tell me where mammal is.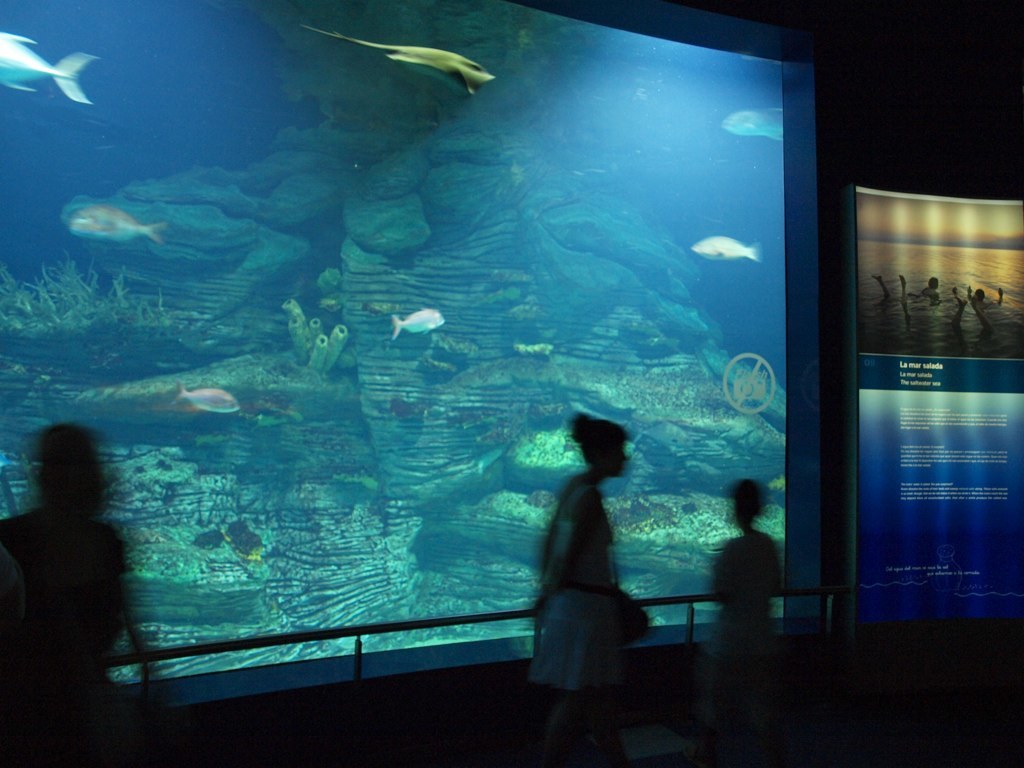
mammal is at x1=526 y1=414 x2=642 y2=762.
